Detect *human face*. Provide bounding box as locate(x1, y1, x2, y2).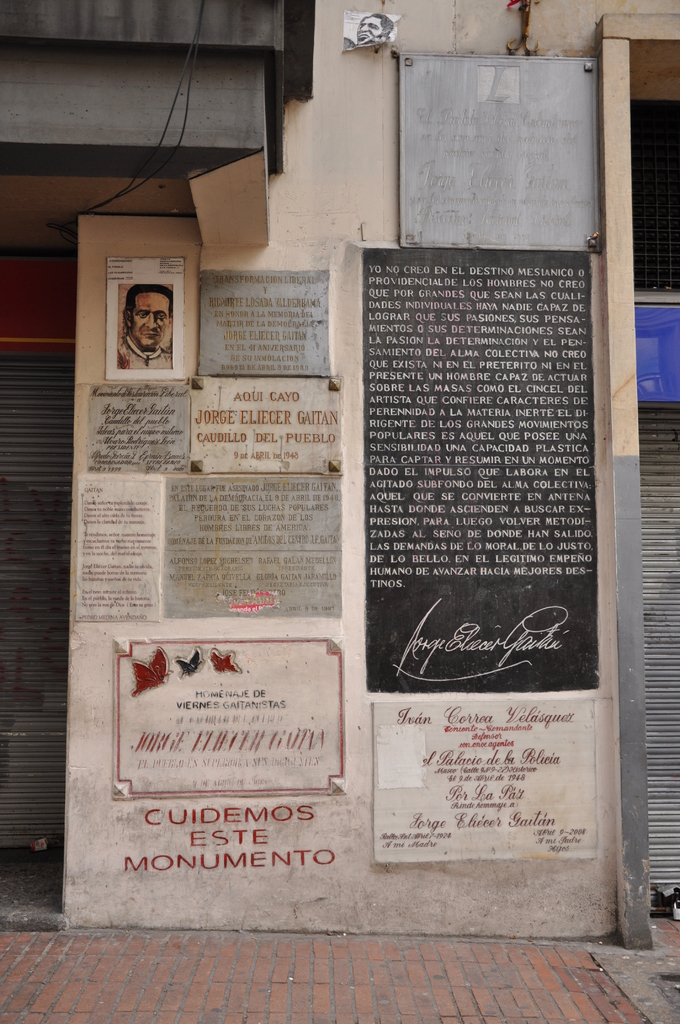
locate(136, 293, 169, 348).
